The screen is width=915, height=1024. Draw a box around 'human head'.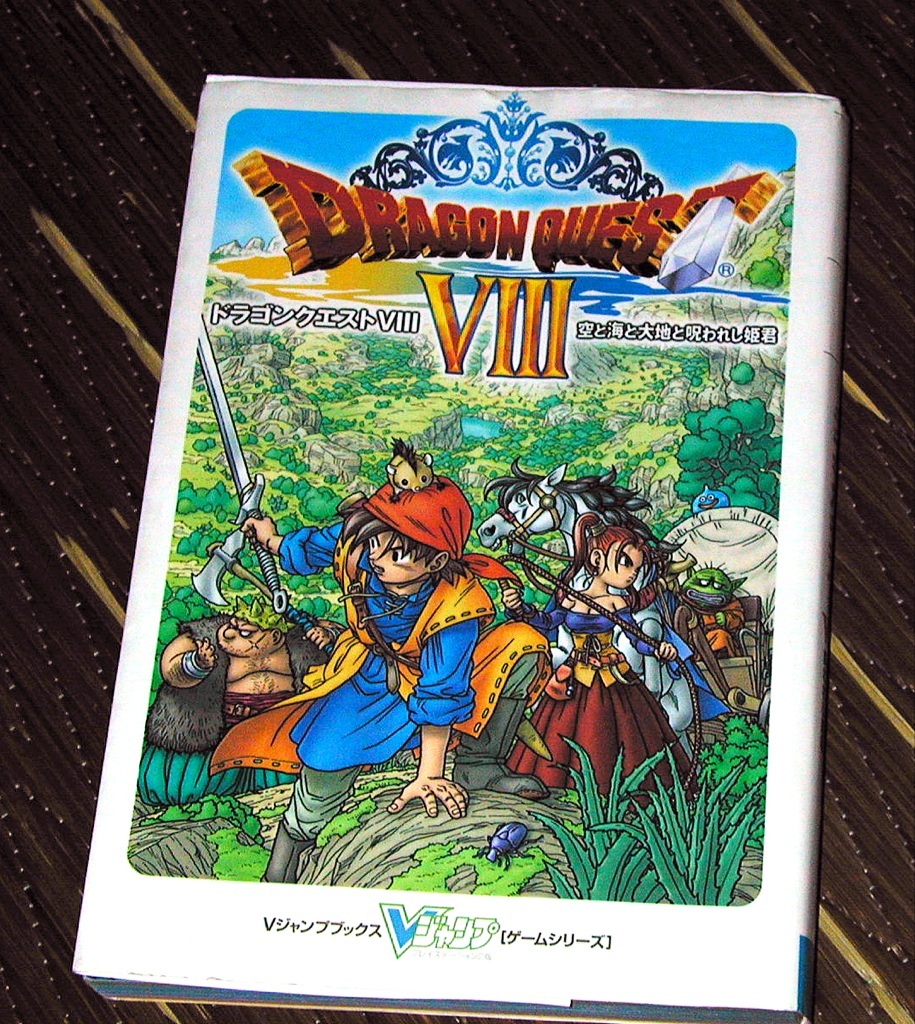
locate(577, 530, 660, 591).
